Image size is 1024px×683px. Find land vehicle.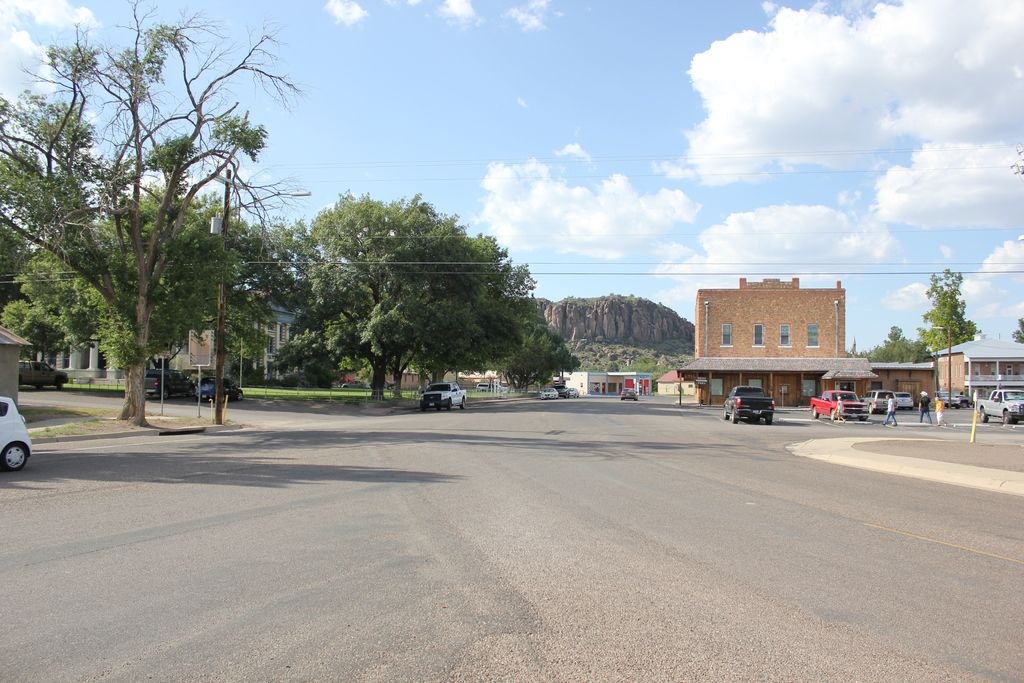
detection(975, 389, 1023, 428).
